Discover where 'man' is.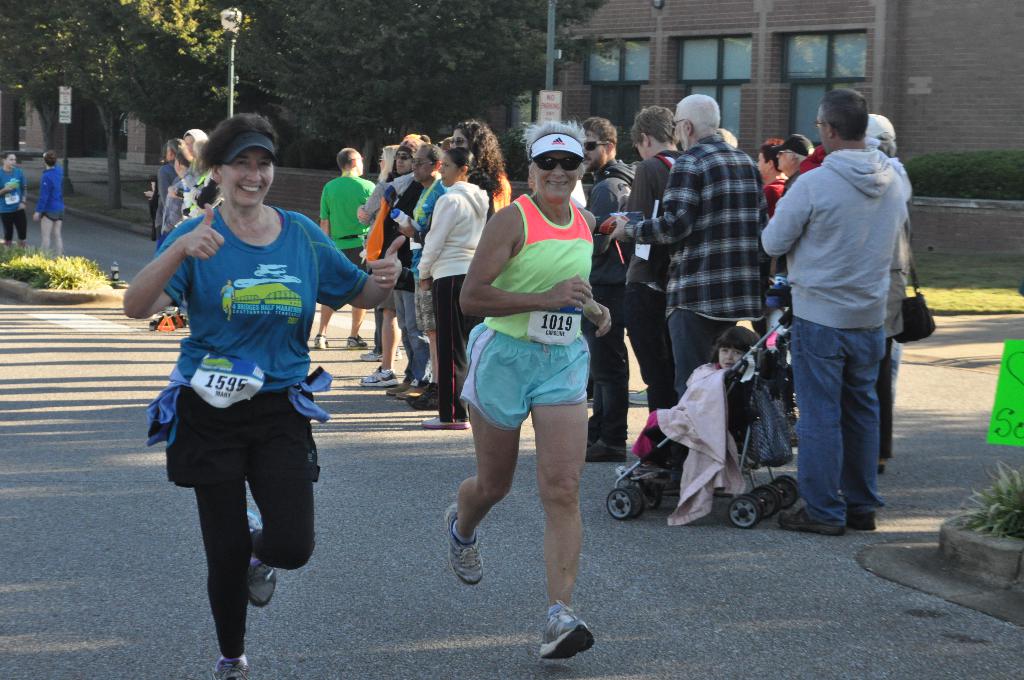
Discovered at [615, 103, 684, 418].
